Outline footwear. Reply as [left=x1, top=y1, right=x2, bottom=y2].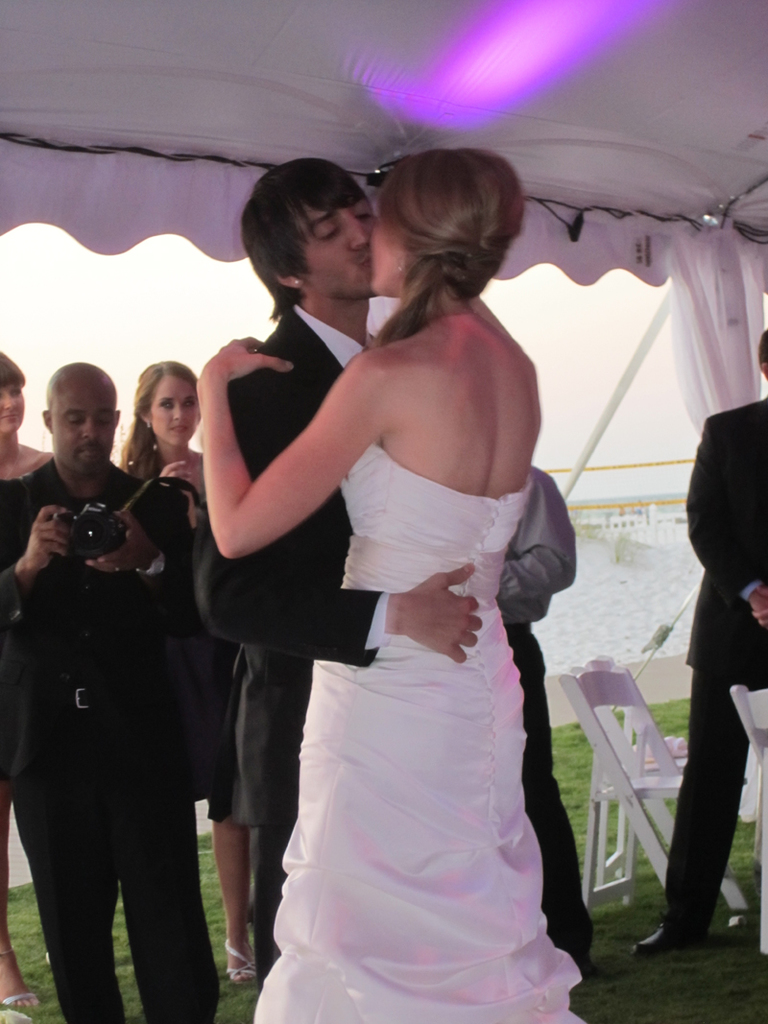
[left=634, top=908, right=722, bottom=960].
